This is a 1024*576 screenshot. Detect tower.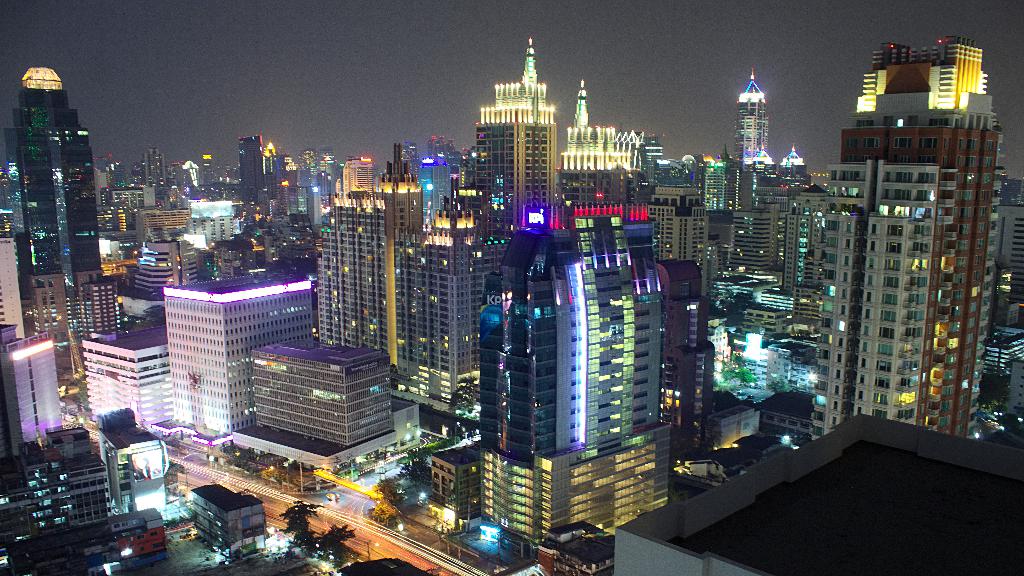
left=996, top=177, right=1023, bottom=289.
